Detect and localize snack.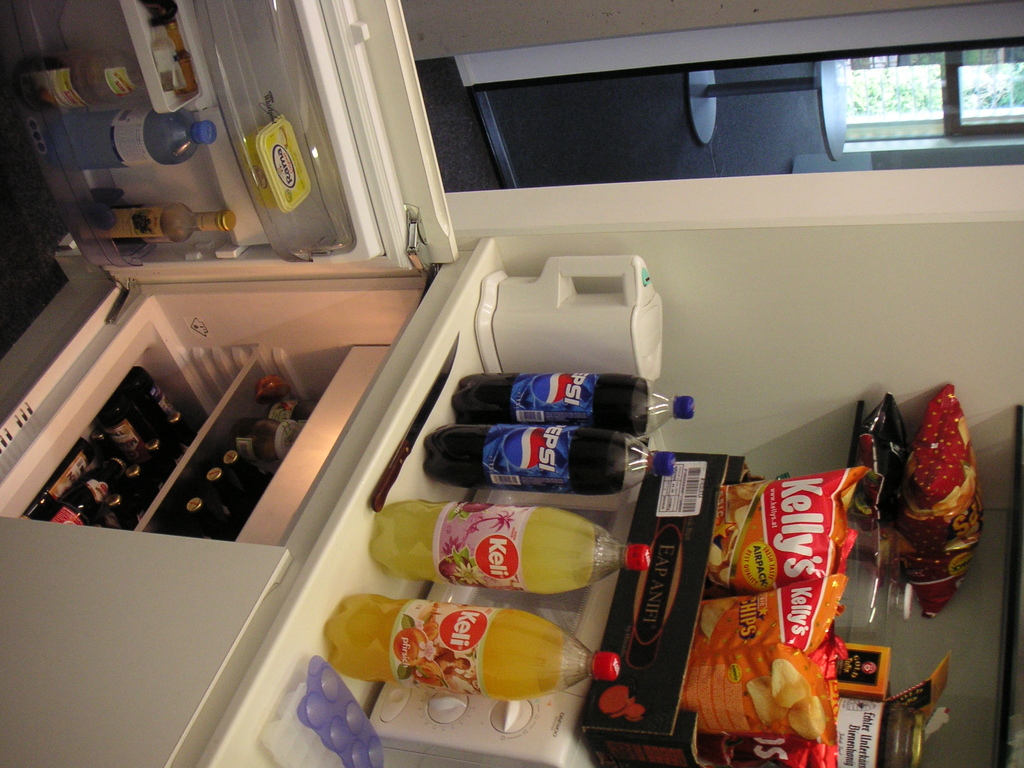
Localized at left=705, top=470, right=873, bottom=698.
